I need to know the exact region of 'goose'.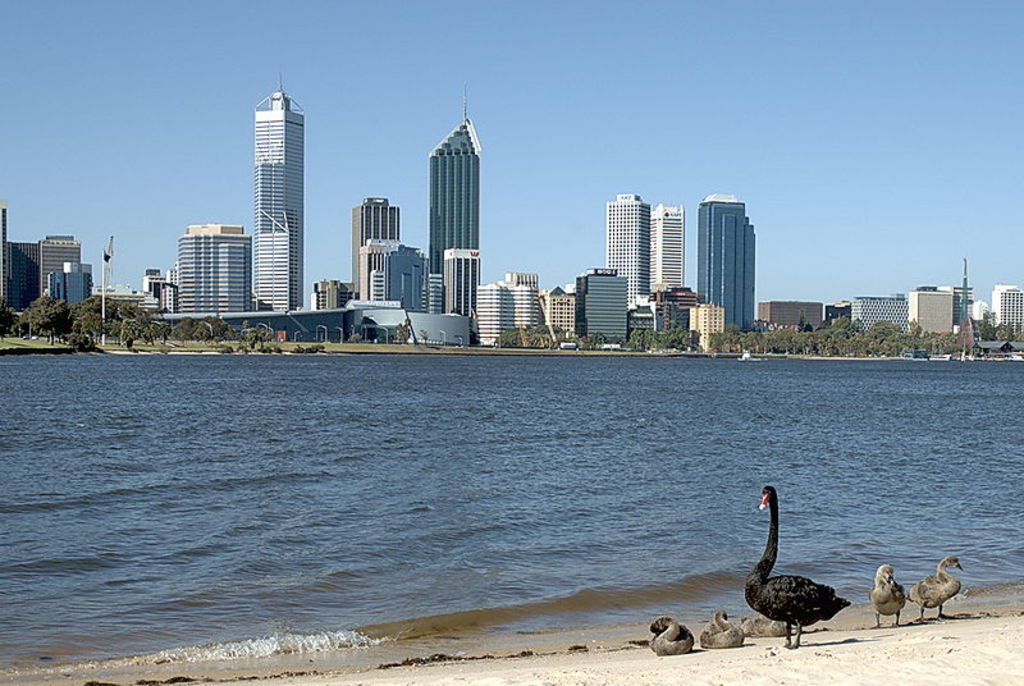
Region: 874,559,900,627.
